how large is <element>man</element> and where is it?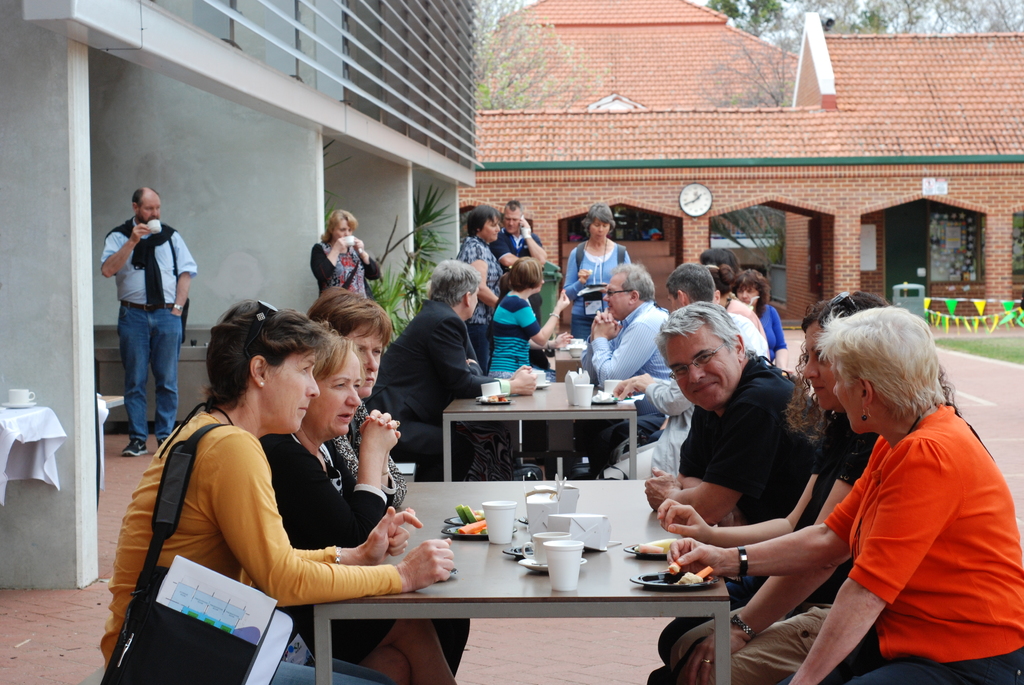
Bounding box: <box>364,253,538,482</box>.
